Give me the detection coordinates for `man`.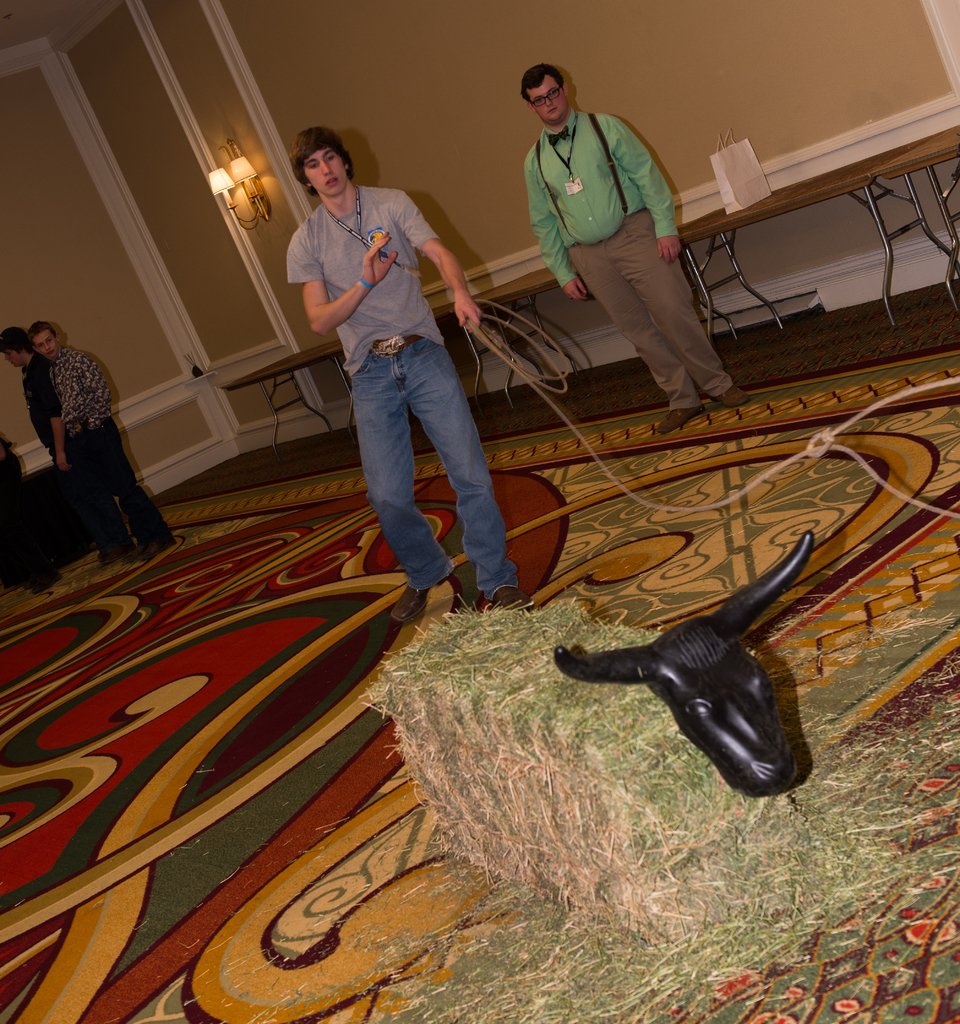
[left=34, top=323, right=183, bottom=563].
